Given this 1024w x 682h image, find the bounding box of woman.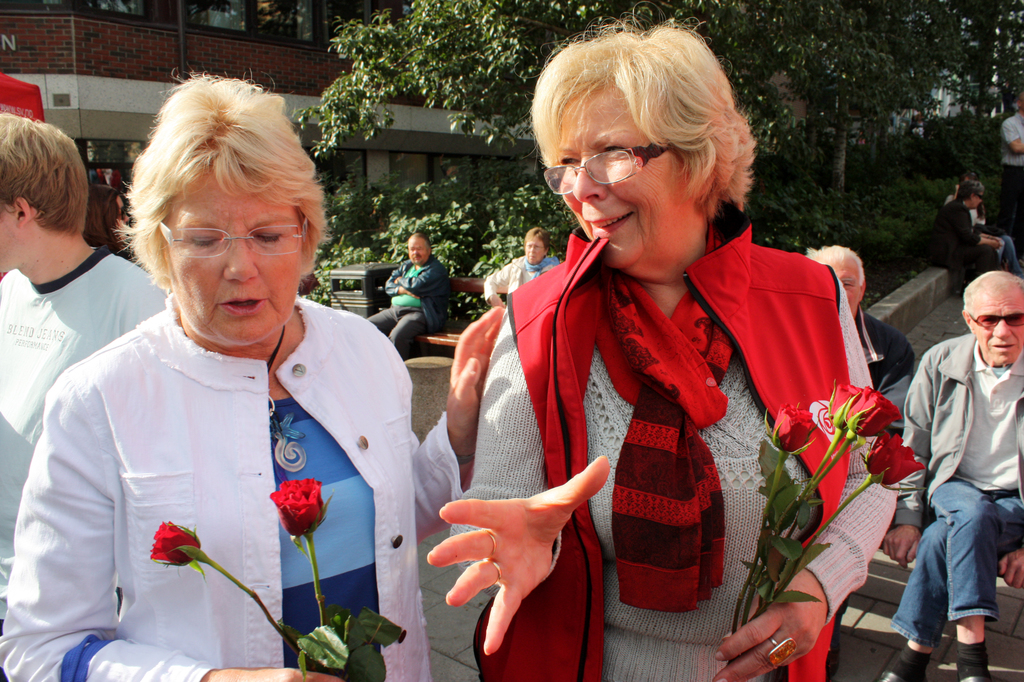
x1=467, y1=61, x2=871, y2=660.
